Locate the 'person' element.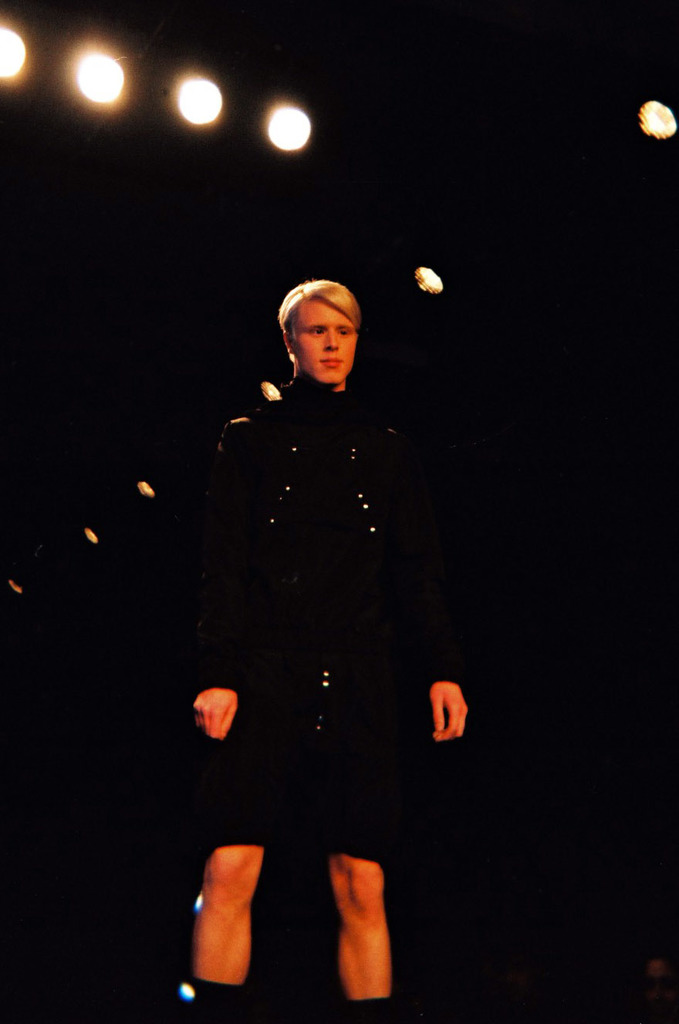
Element bbox: 173 268 475 1023.
